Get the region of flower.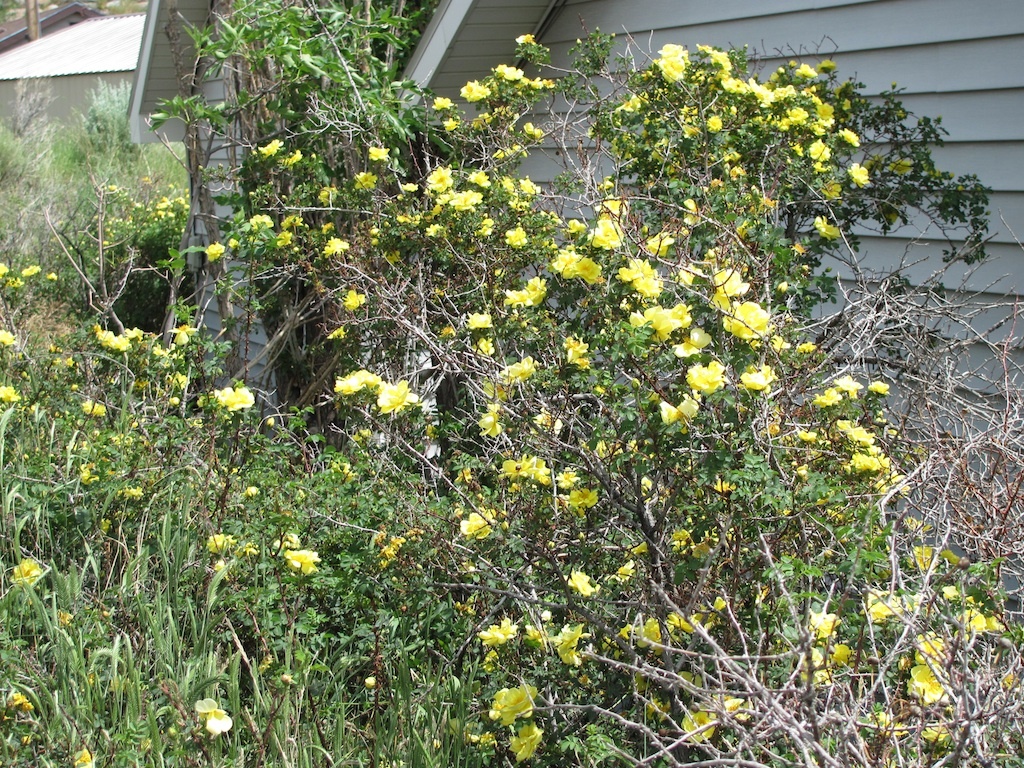
x1=476 y1=610 x2=521 y2=645.
